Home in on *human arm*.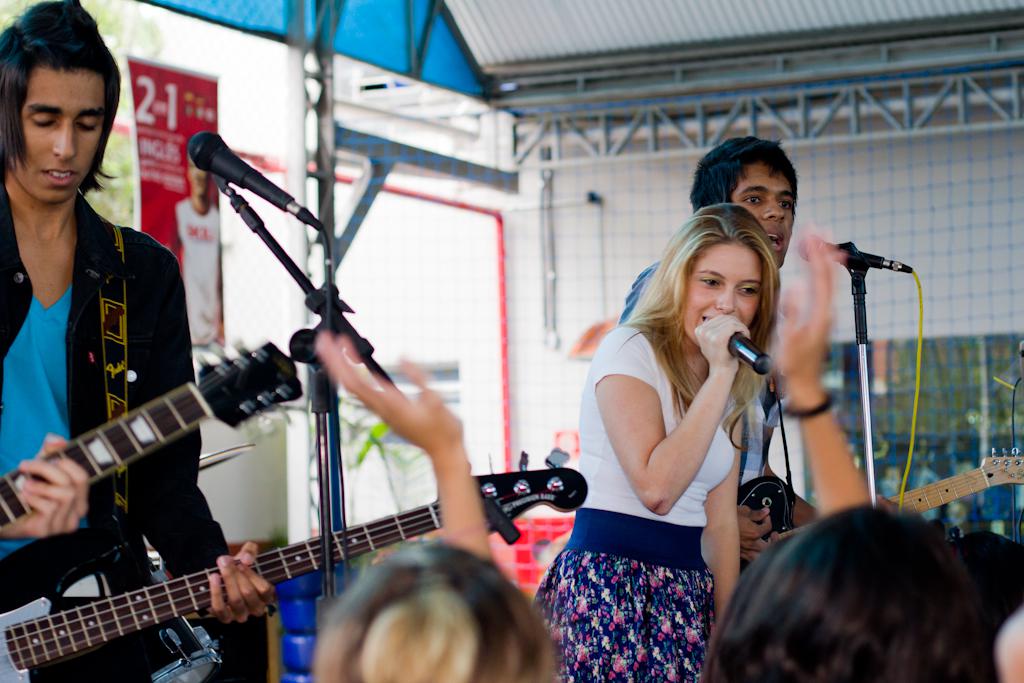
Homed in at <region>0, 421, 76, 547</region>.
